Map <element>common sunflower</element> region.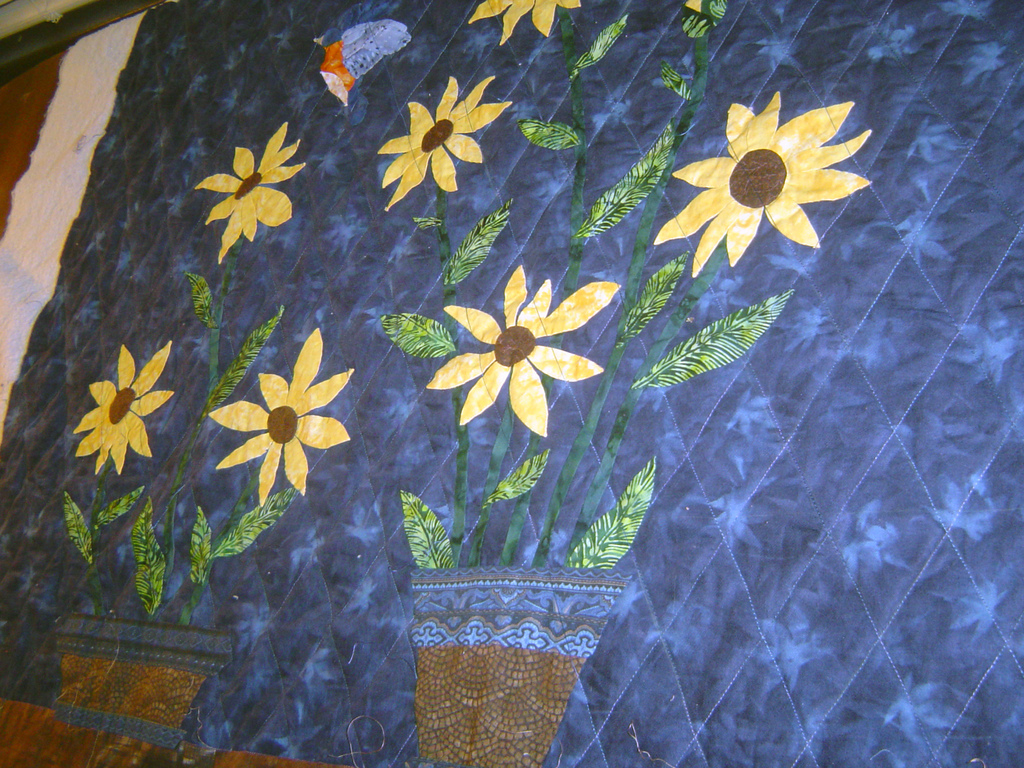
Mapped to <region>210, 319, 346, 495</region>.
